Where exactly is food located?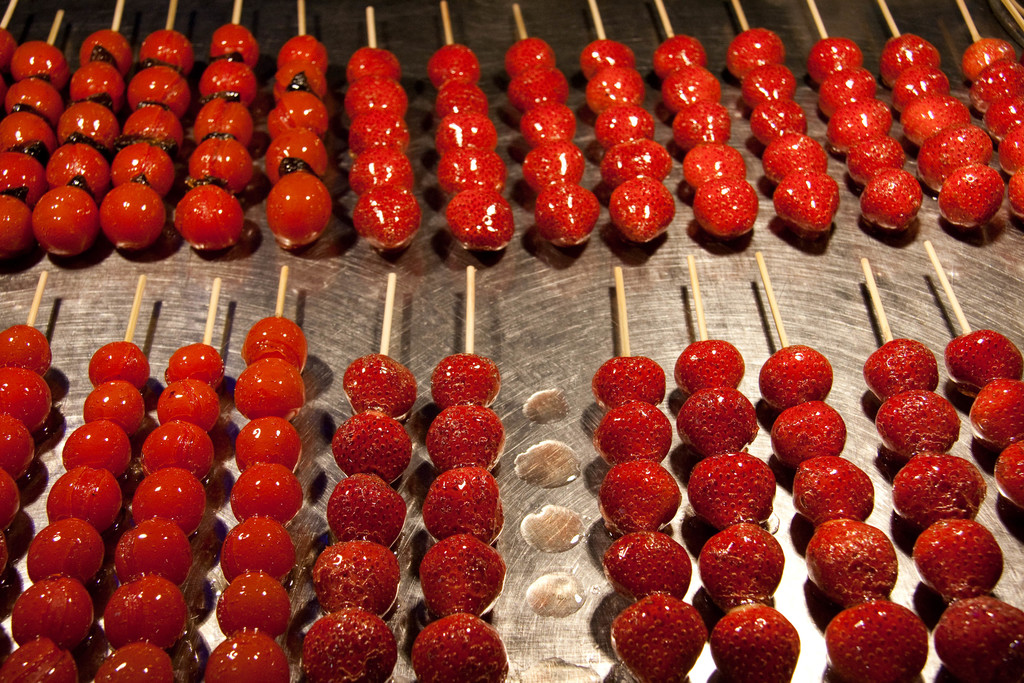
Its bounding box is pyautogui.locateOnScreen(204, 626, 289, 682).
